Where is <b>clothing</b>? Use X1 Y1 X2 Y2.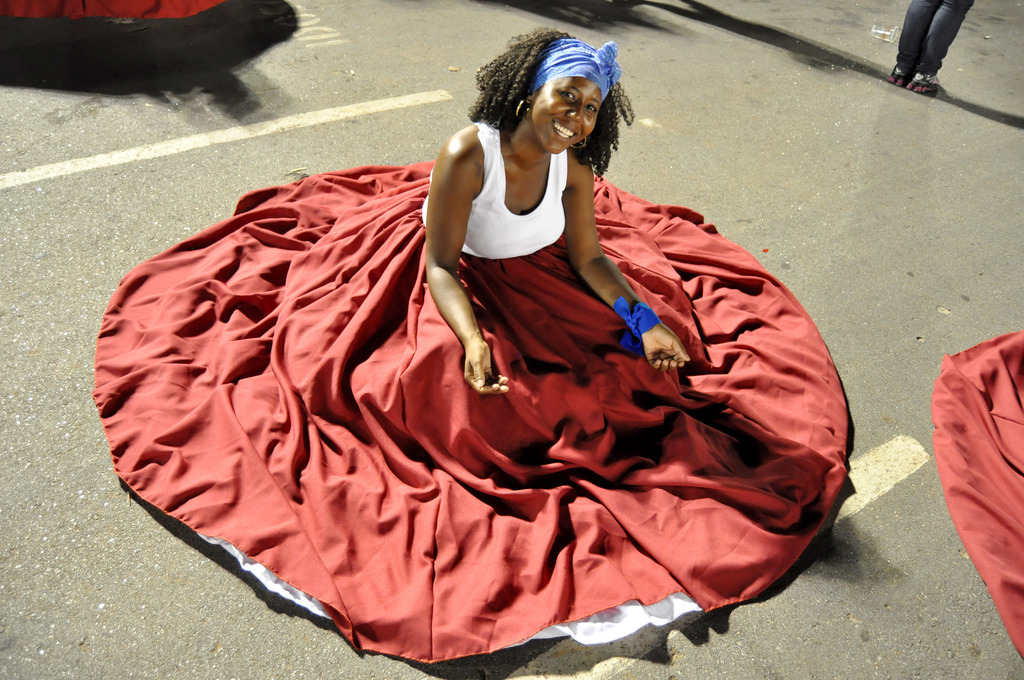
421 124 568 261.
